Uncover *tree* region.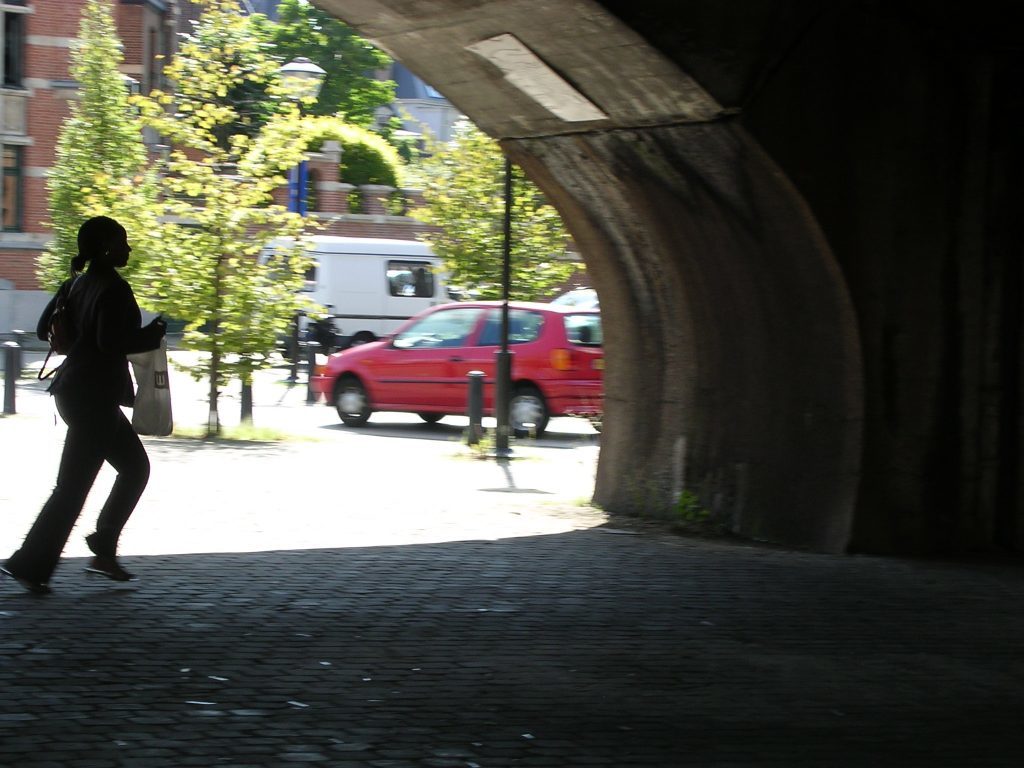
Uncovered: bbox(115, 0, 320, 442).
